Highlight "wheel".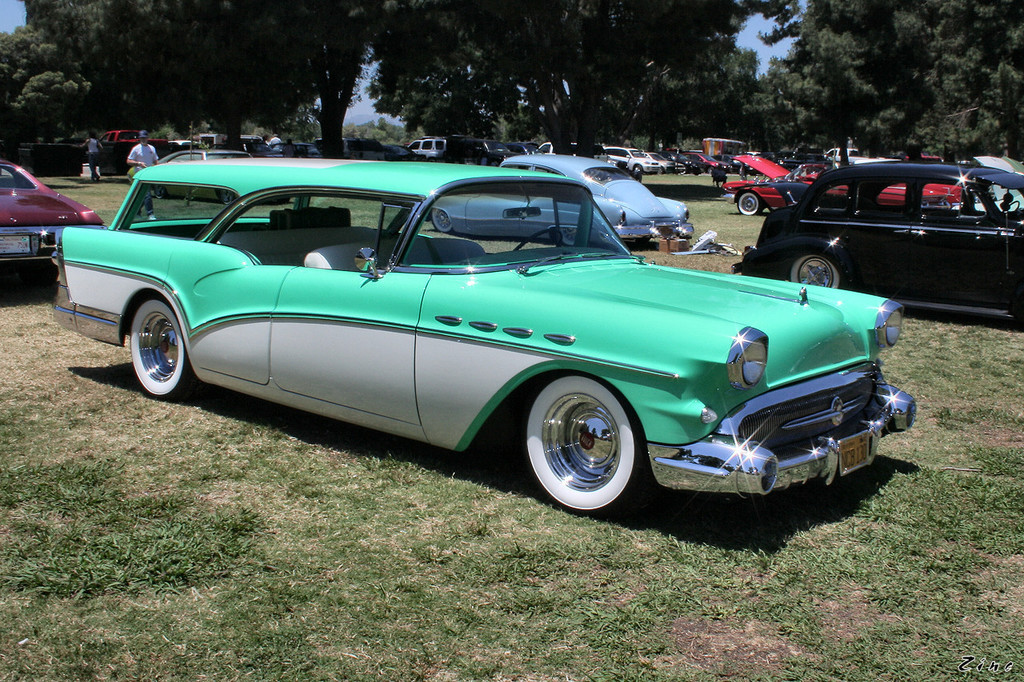
Highlighted region: detection(737, 193, 768, 216).
